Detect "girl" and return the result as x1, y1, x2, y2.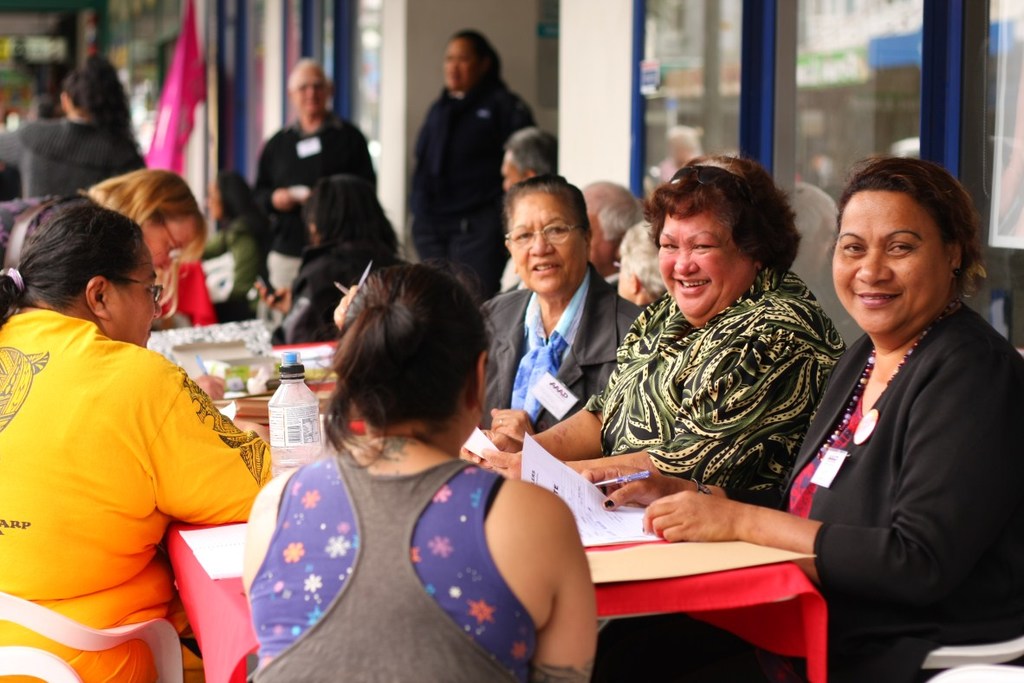
243, 260, 593, 682.
